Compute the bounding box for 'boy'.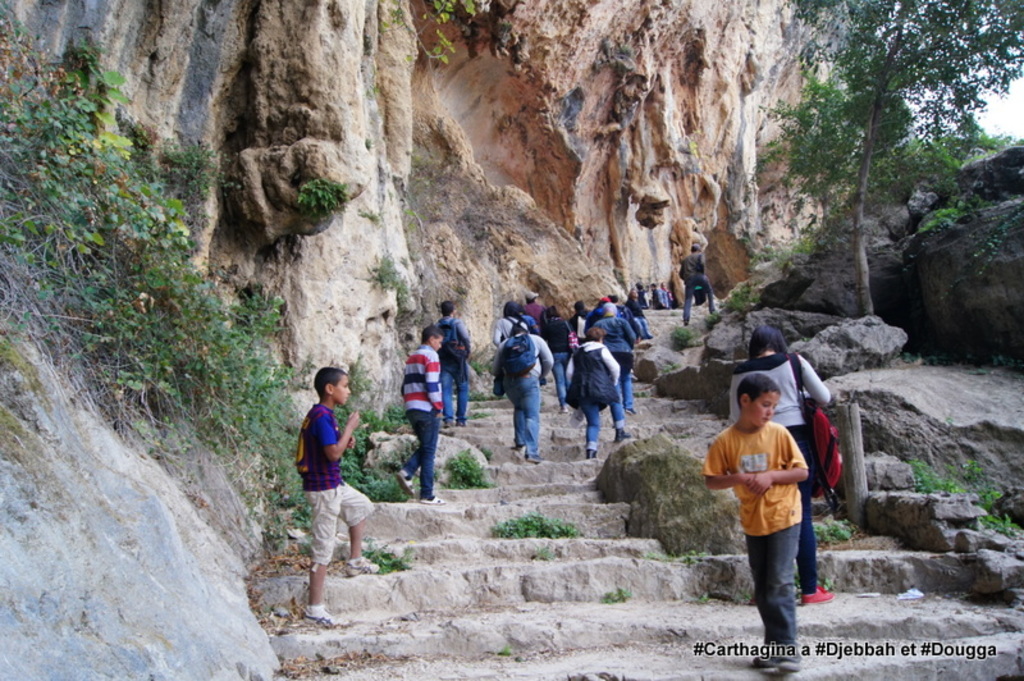
x1=296, y1=367, x2=383, y2=631.
